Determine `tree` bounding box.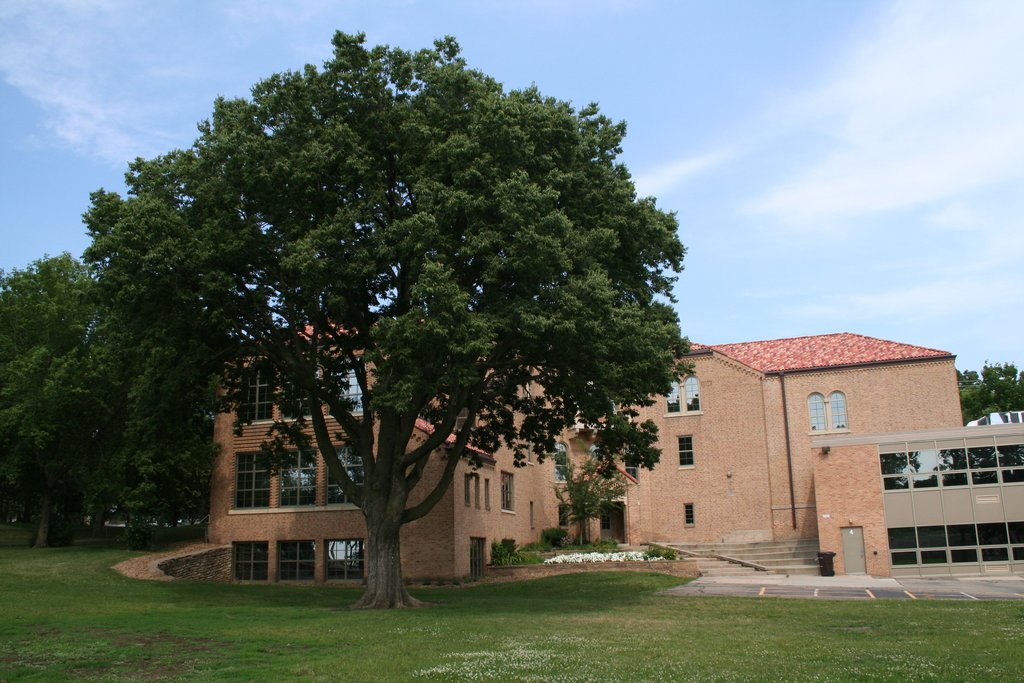
Determined: x1=545, y1=448, x2=625, y2=541.
